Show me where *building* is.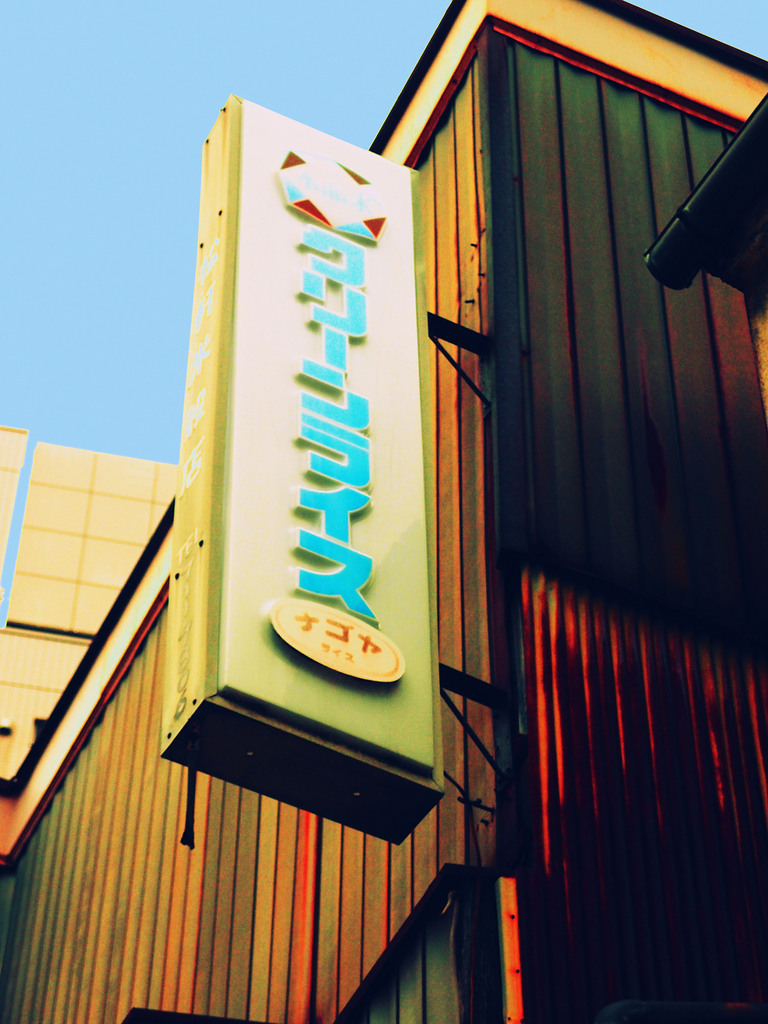
*building* is at (x1=0, y1=0, x2=767, y2=1023).
